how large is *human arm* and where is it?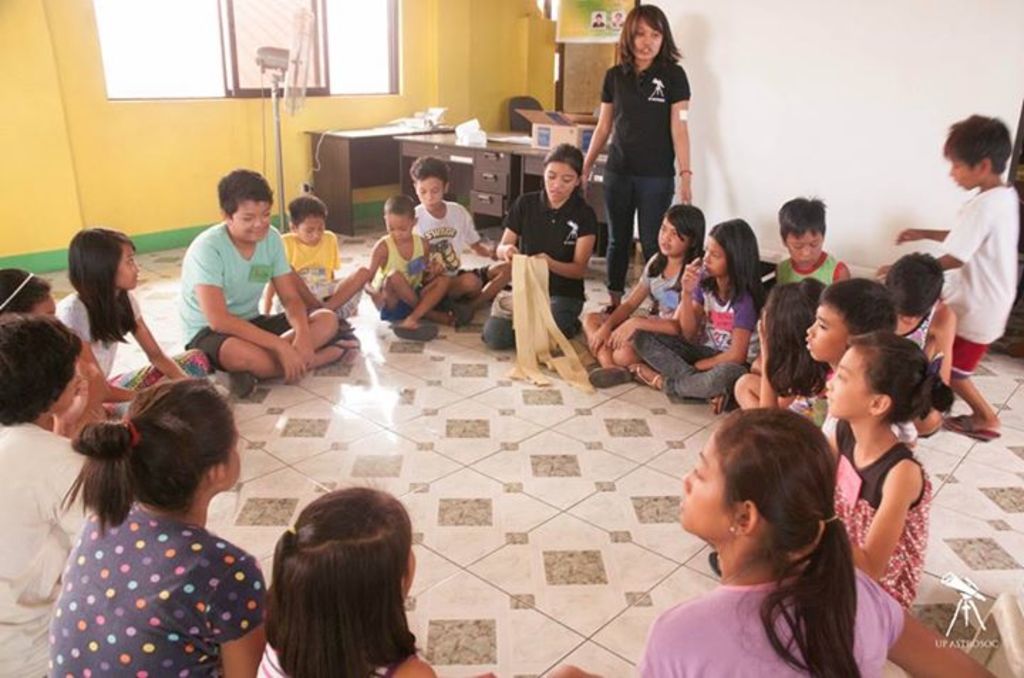
Bounding box: {"x1": 671, "y1": 64, "x2": 690, "y2": 206}.
